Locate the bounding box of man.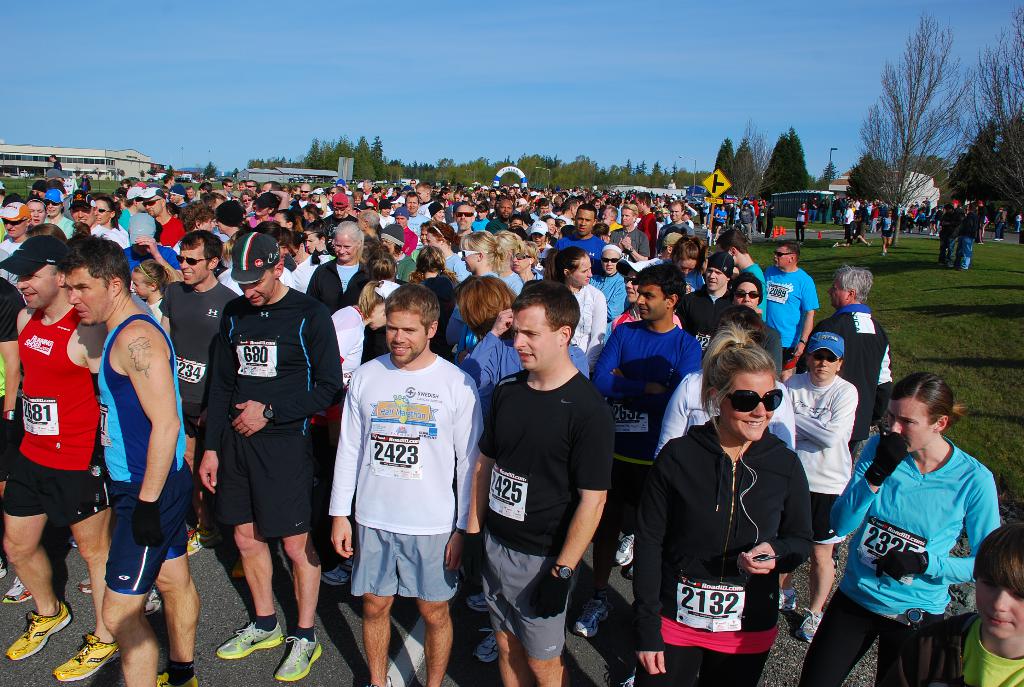
Bounding box: <bbox>874, 514, 1023, 686</bbox>.
